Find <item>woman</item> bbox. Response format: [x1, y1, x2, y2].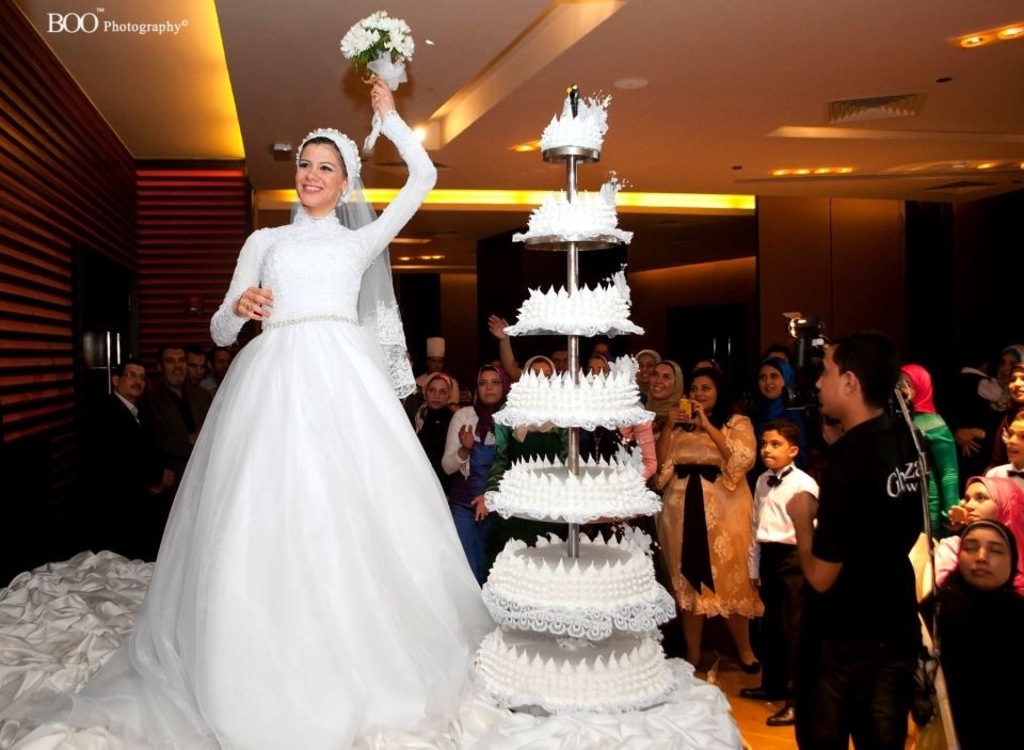
[98, 100, 507, 730].
